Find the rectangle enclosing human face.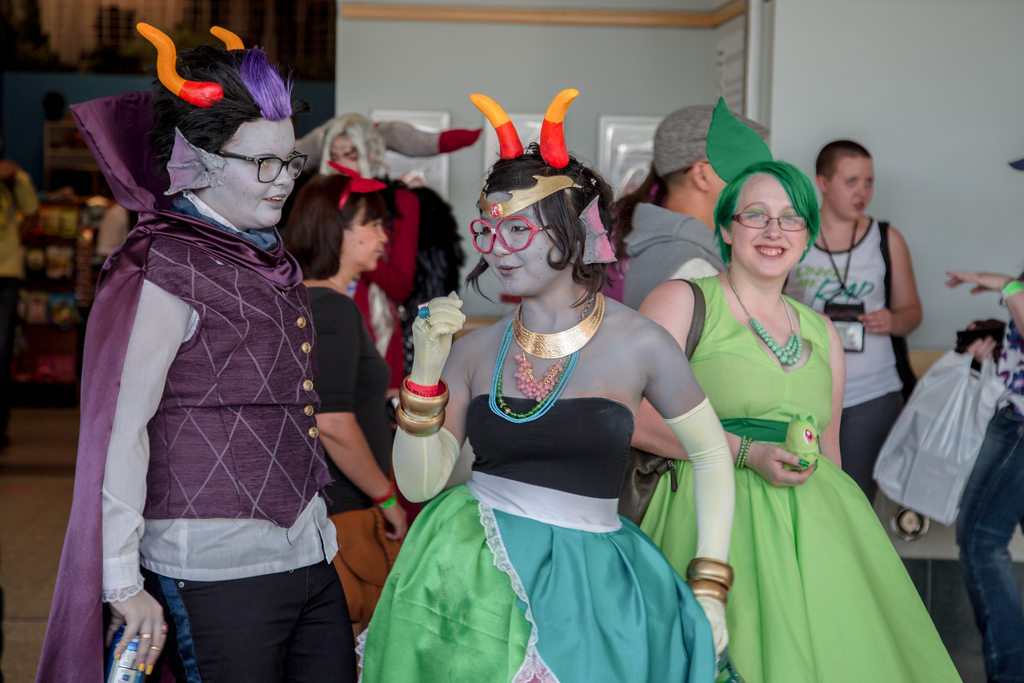
box(827, 156, 877, 218).
